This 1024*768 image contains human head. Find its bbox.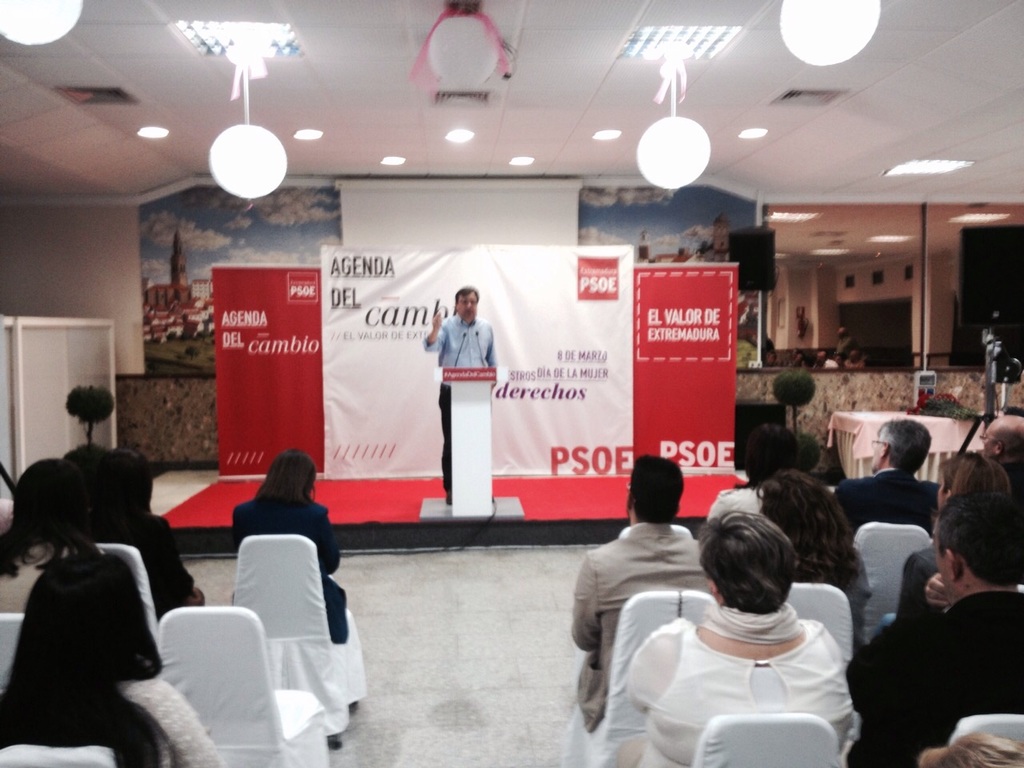
701 511 802 626.
